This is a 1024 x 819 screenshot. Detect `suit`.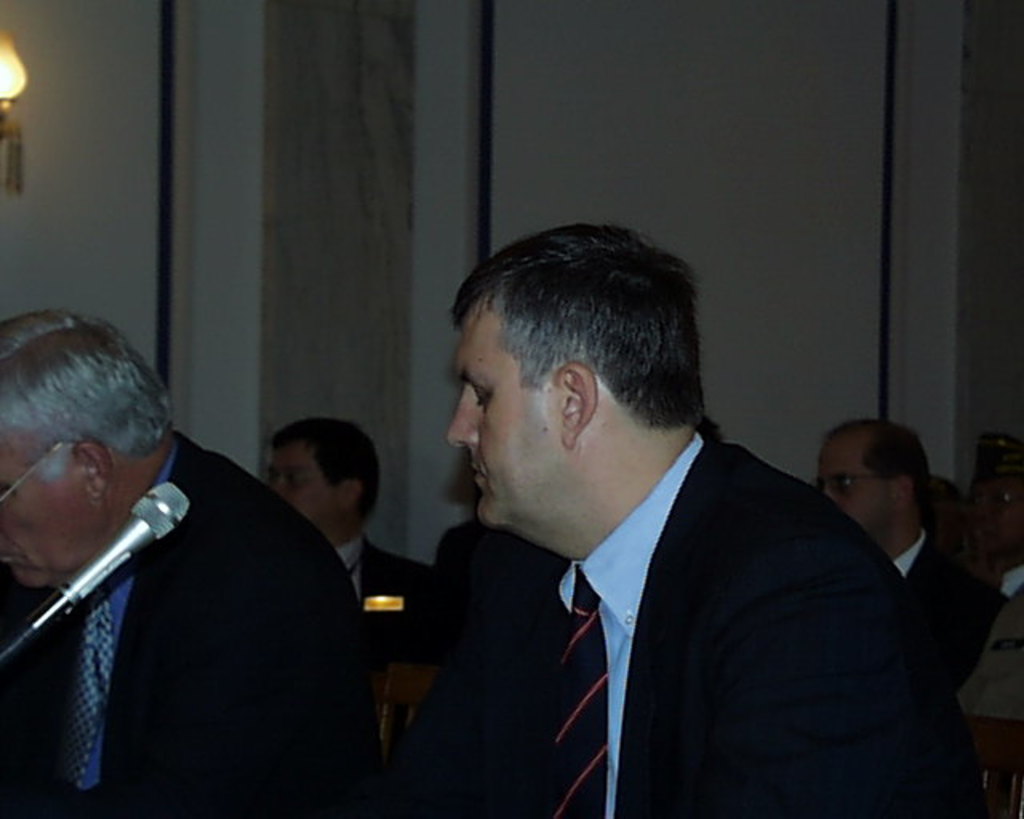
bbox=[0, 376, 429, 805].
